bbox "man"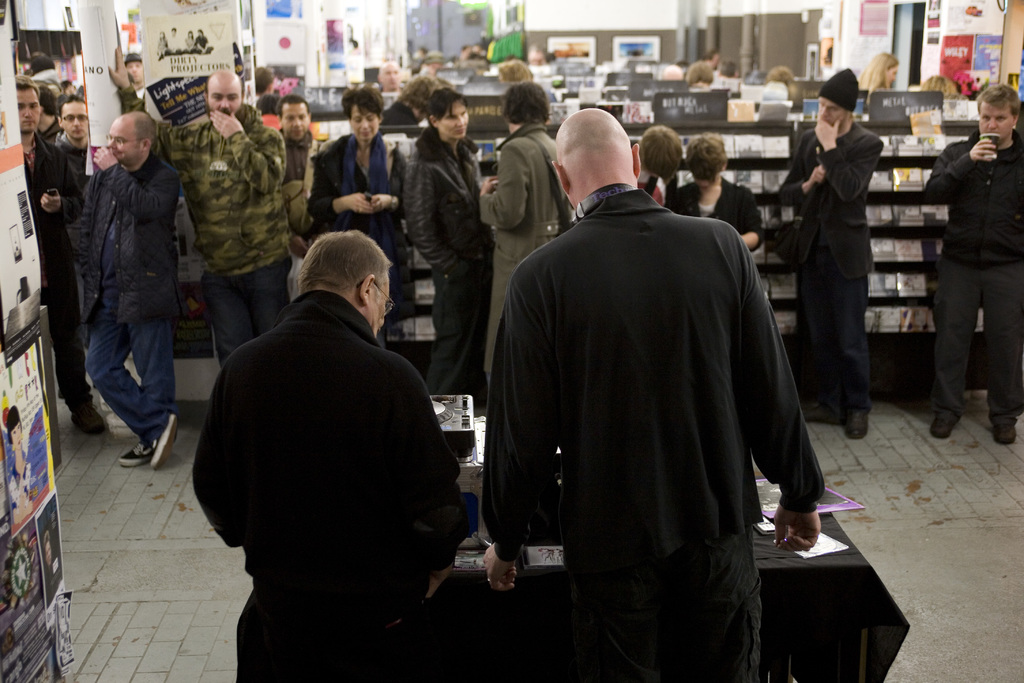
bbox=[77, 110, 184, 470]
